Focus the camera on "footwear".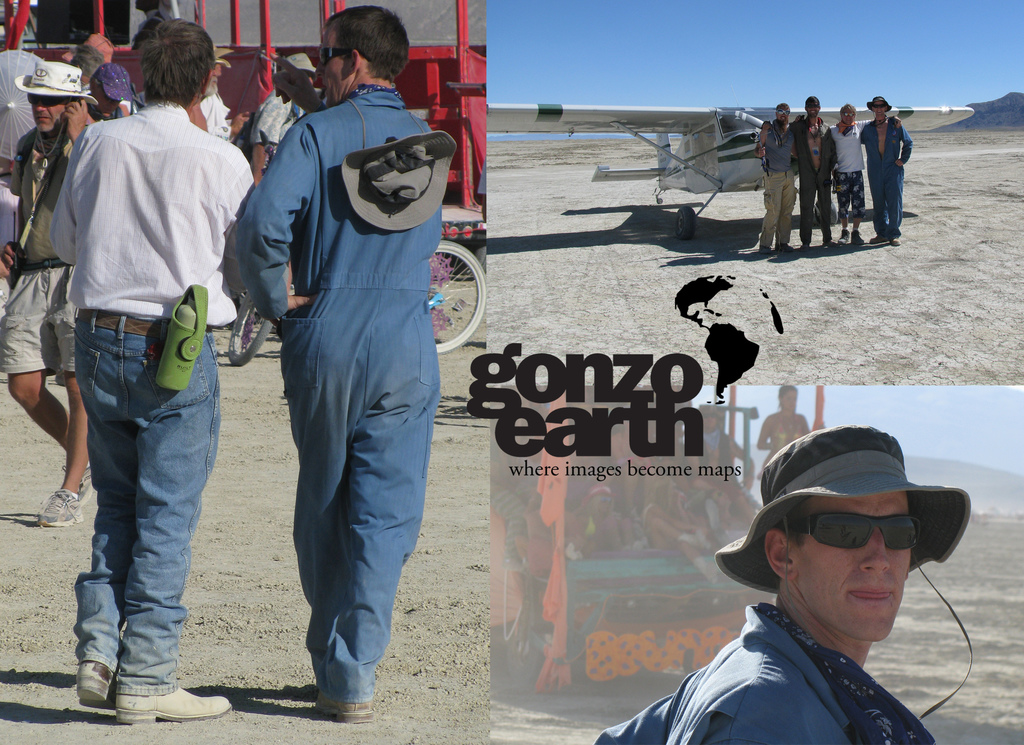
Focus region: x1=852, y1=229, x2=863, y2=243.
